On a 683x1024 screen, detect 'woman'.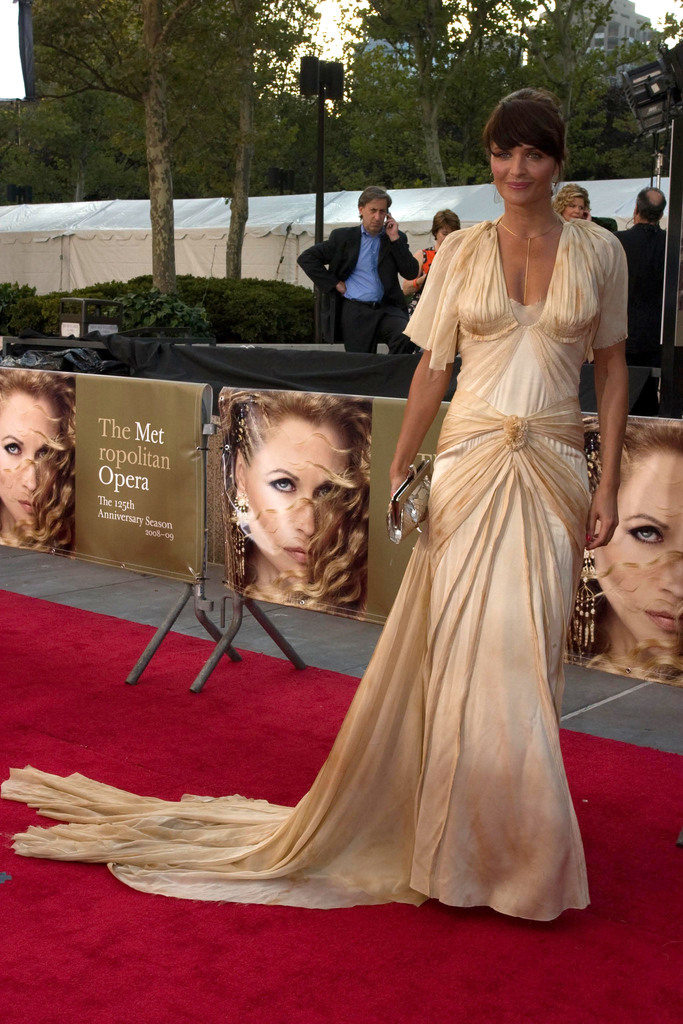
box=[0, 374, 76, 552].
